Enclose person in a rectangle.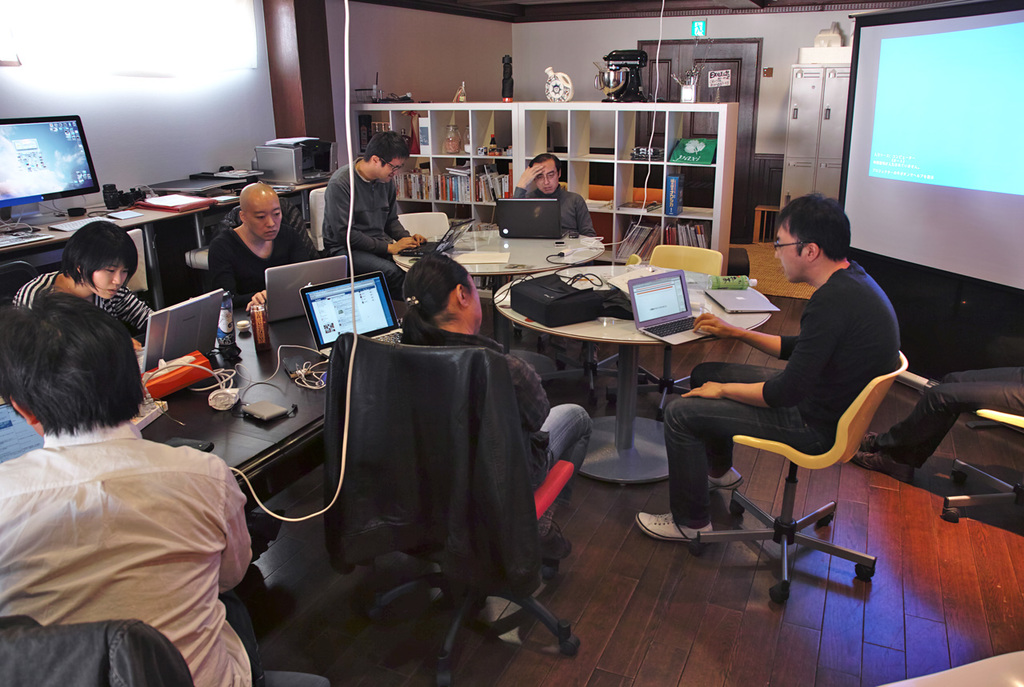
pyautogui.locateOnScreen(203, 186, 321, 310).
